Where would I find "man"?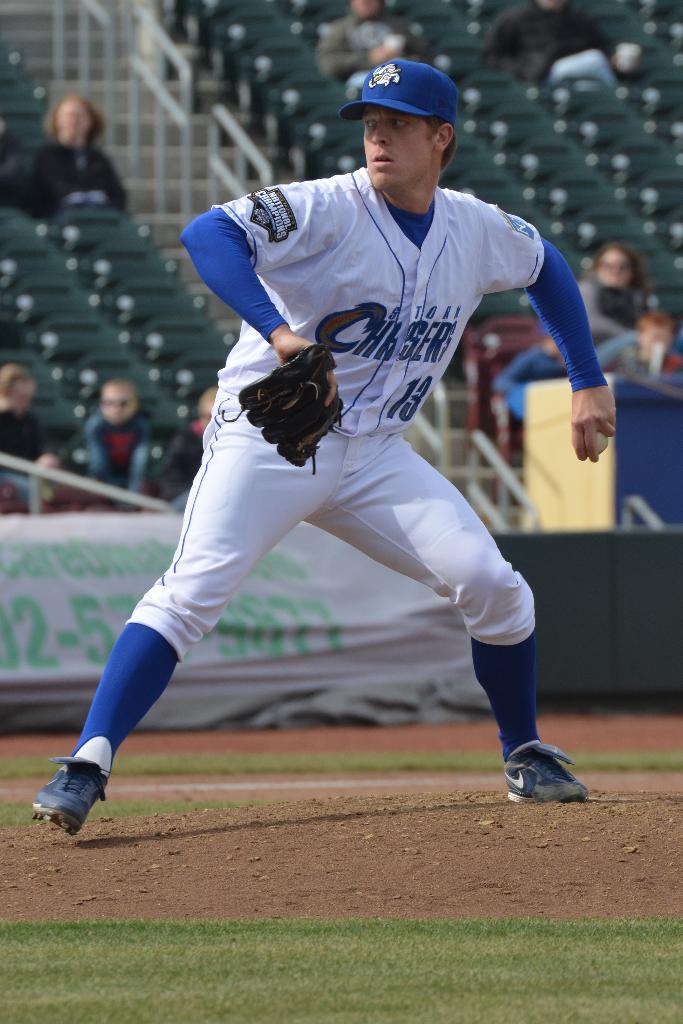
At x1=80, y1=75, x2=617, y2=819.
